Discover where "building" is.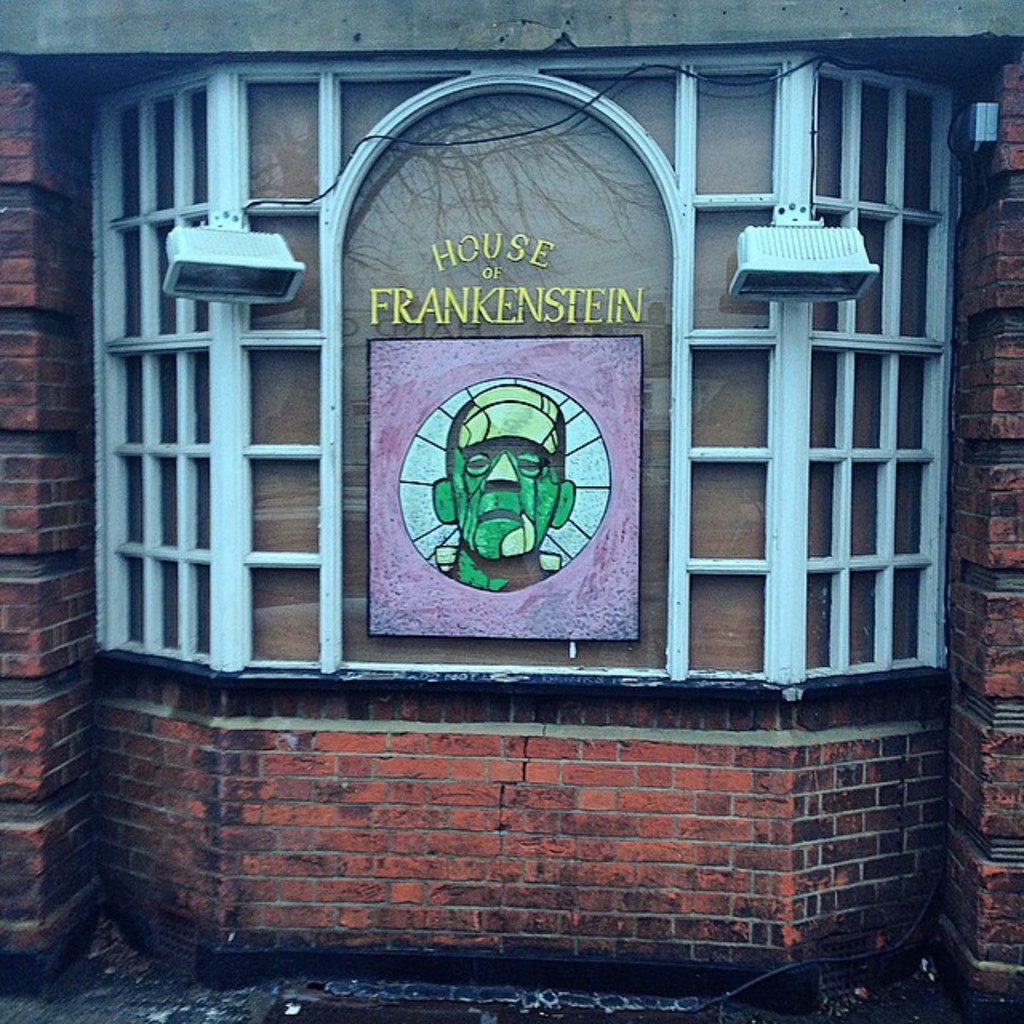
Discovered at bbox(0, 0, 1022, 990).
